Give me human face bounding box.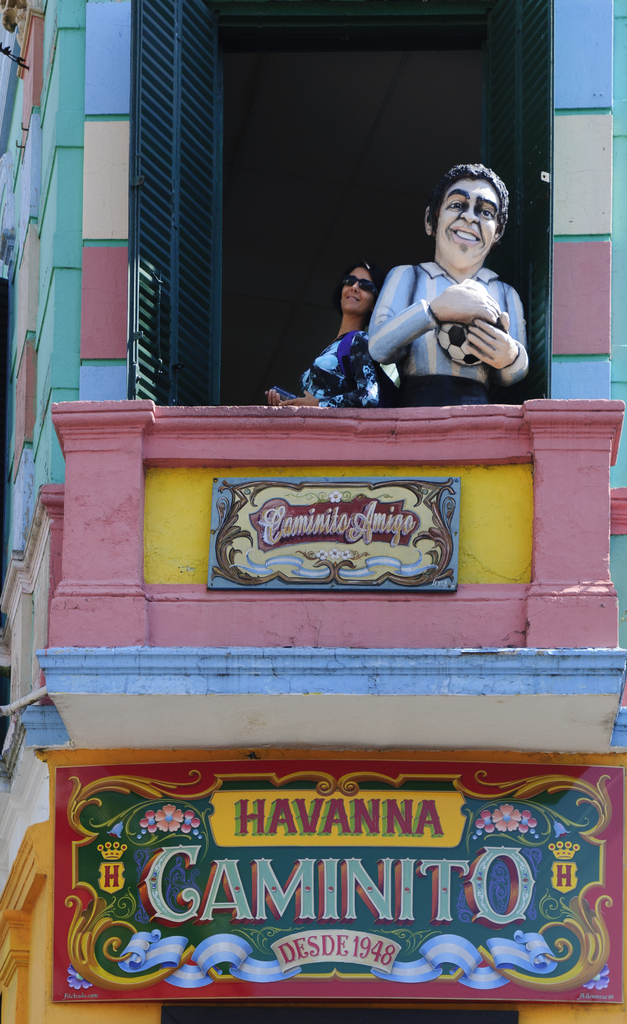
crop(439, 179, 498, 262).
